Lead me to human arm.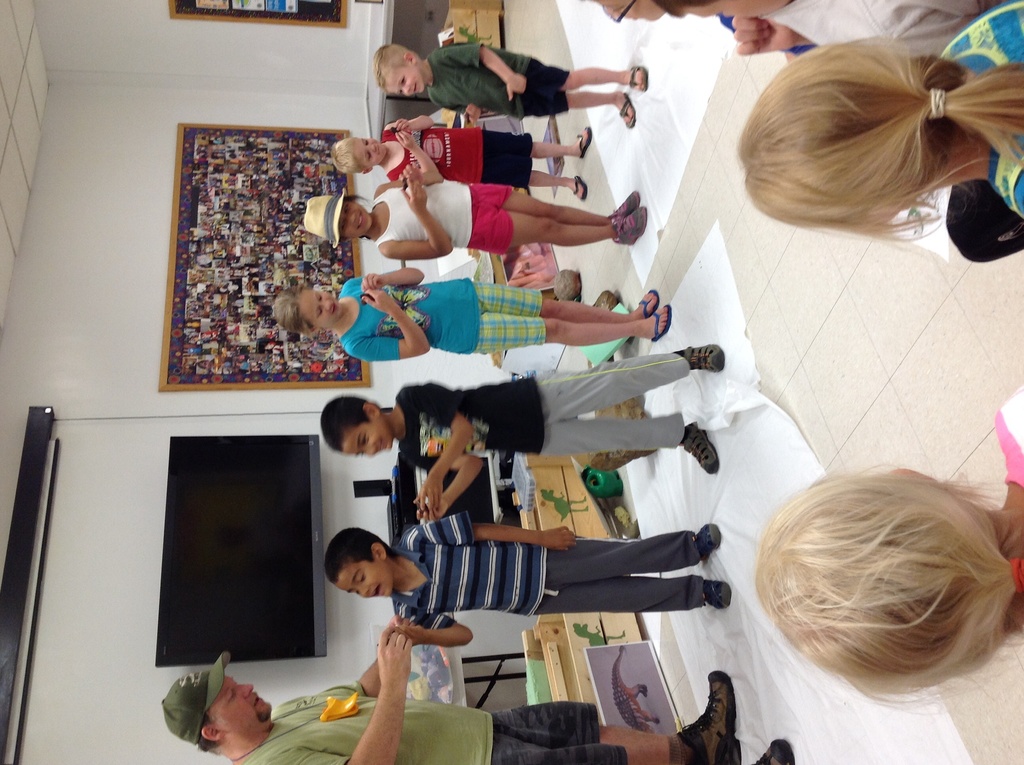
Lead to box(448, 41, 513, 87).
